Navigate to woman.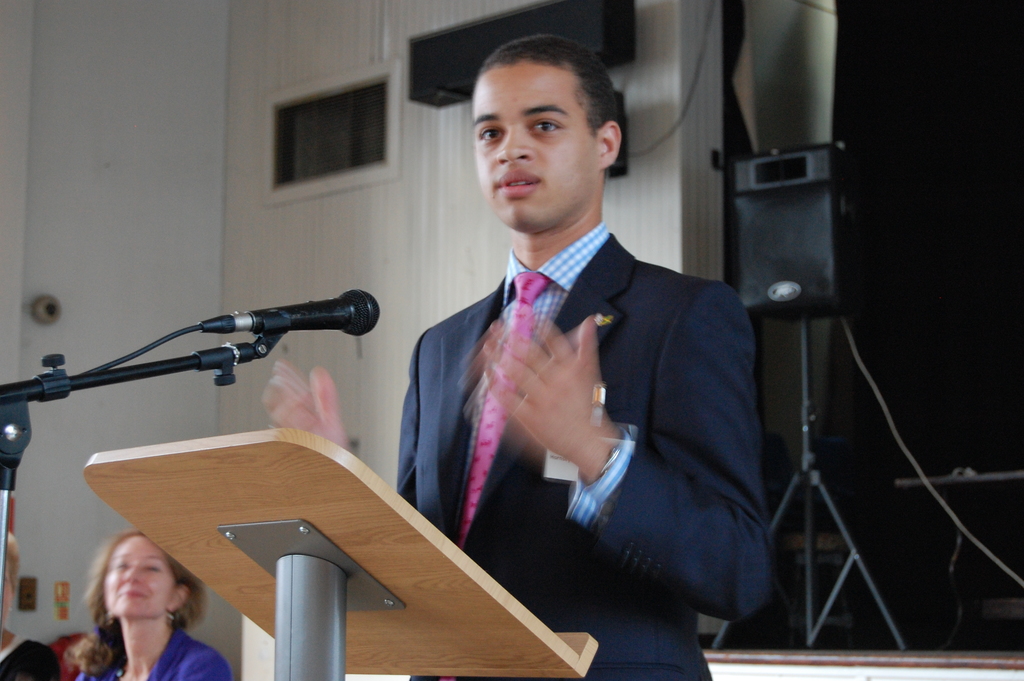
Navigation target: [left=0, top=528, right=65, bottom=680].
